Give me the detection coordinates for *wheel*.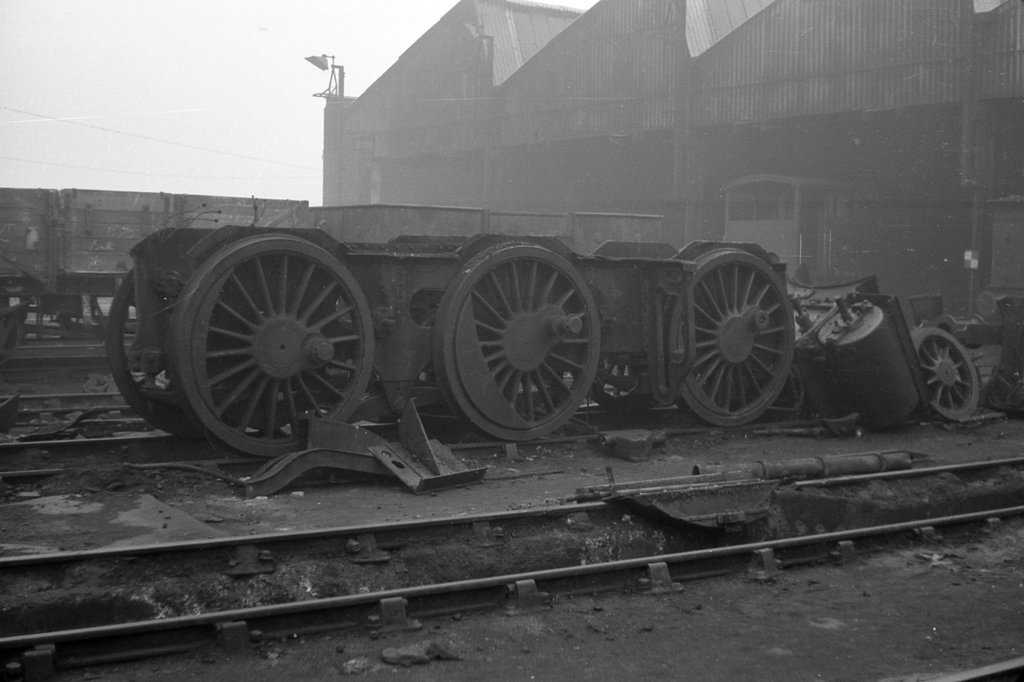
<bbox>445, 231, 604, 440</bbox>.
